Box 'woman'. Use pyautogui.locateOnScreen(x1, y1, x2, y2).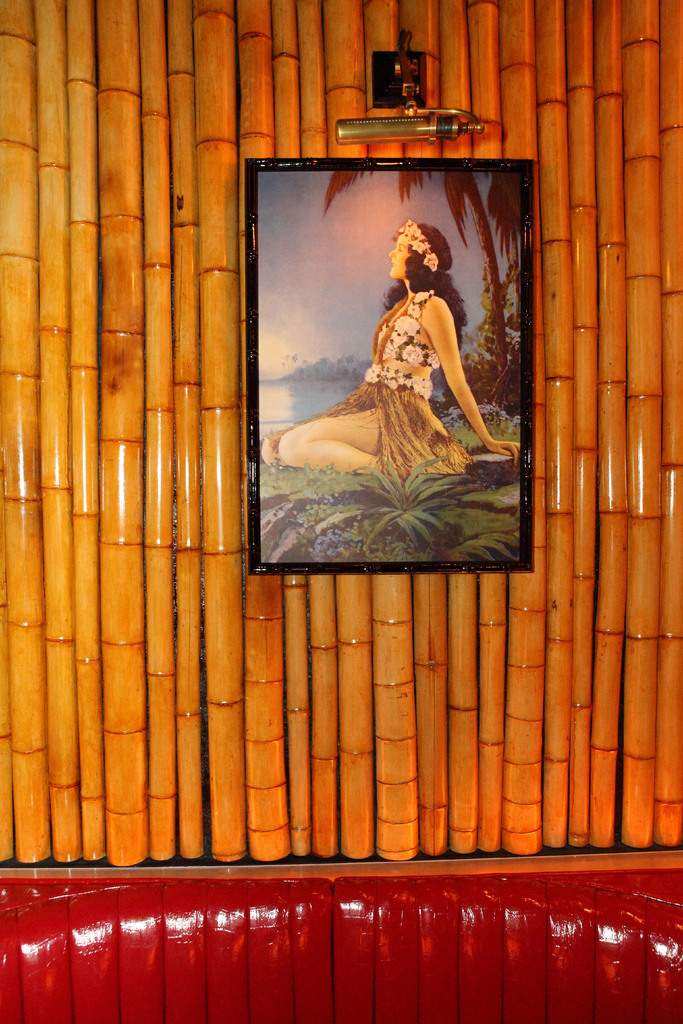
pyautogui.locateOnScreen(260, 218, 522, 477).
